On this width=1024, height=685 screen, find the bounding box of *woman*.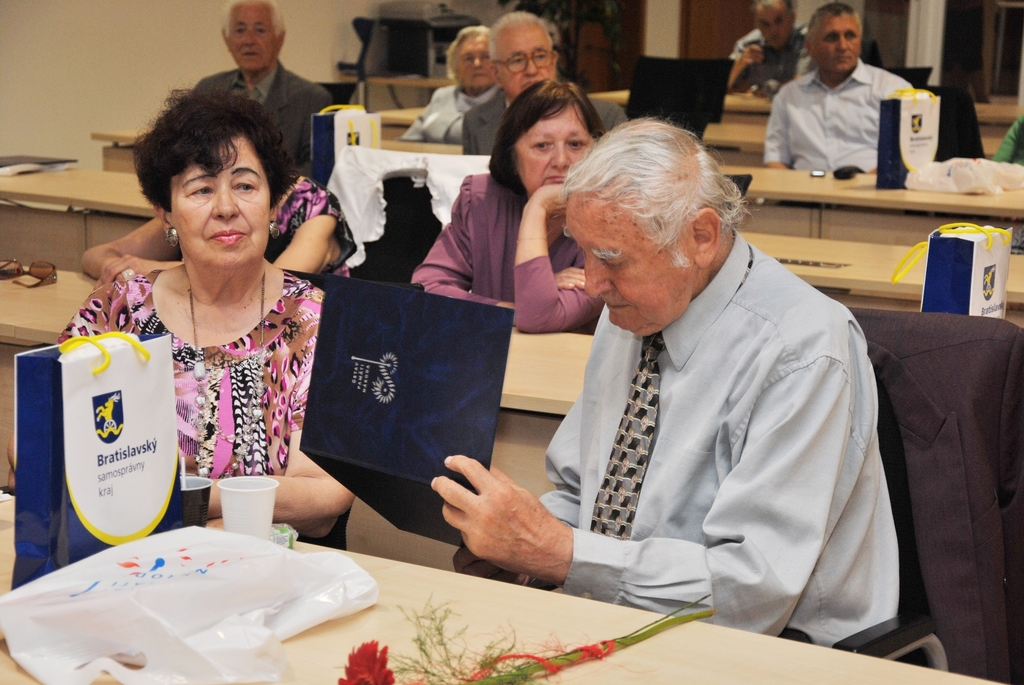
Bounding box: 81 159 368 306.
